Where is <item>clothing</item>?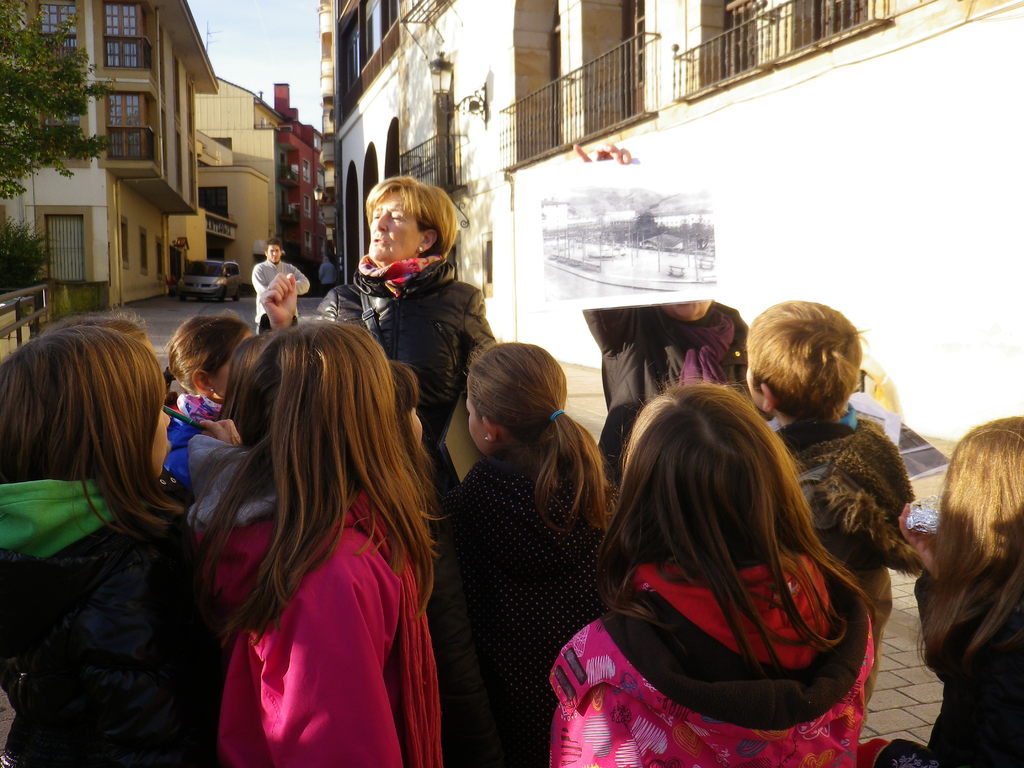
<region>578, 303, 751, 487</region>.
